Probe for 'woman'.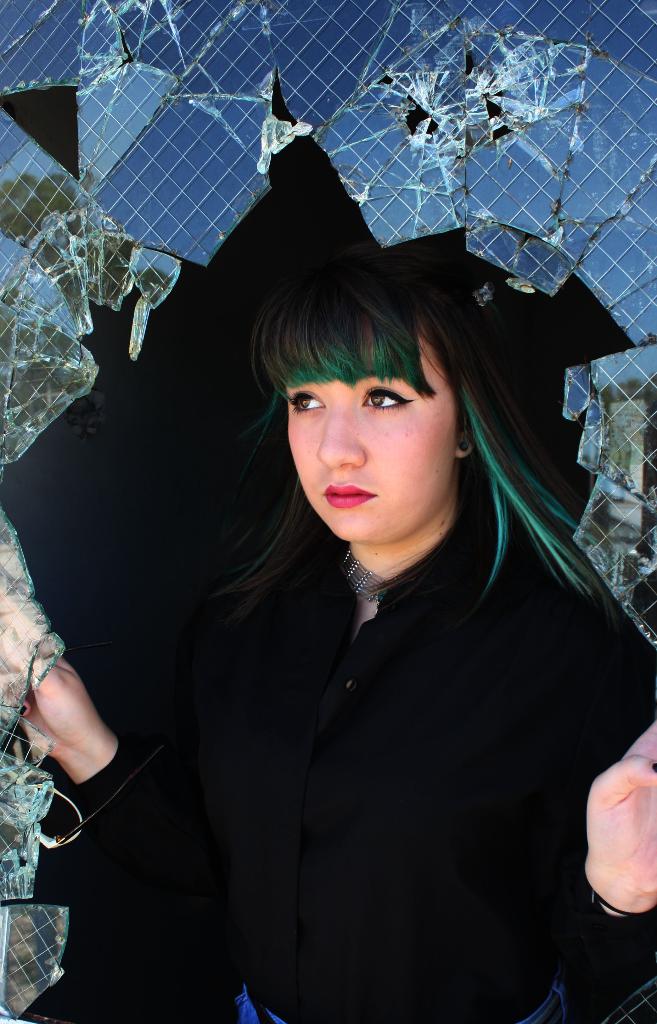
Probe result: x1=120, y1=211, x2=627, y2=1020.
